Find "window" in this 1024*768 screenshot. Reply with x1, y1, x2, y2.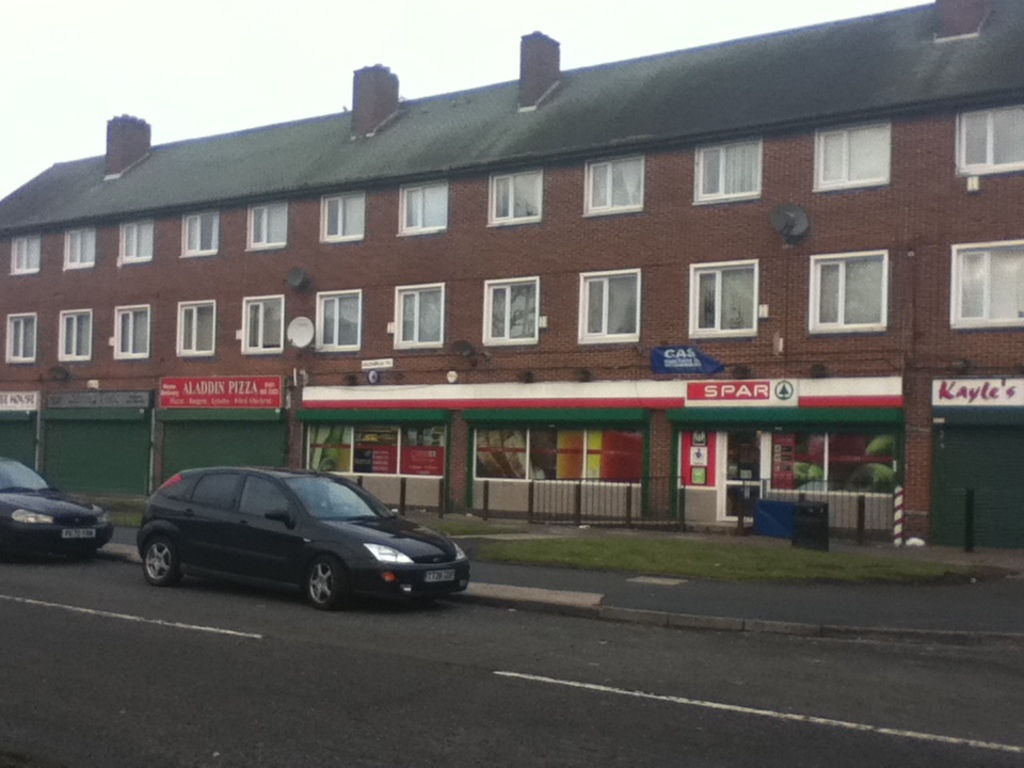
948, 241, 1023, 330.
